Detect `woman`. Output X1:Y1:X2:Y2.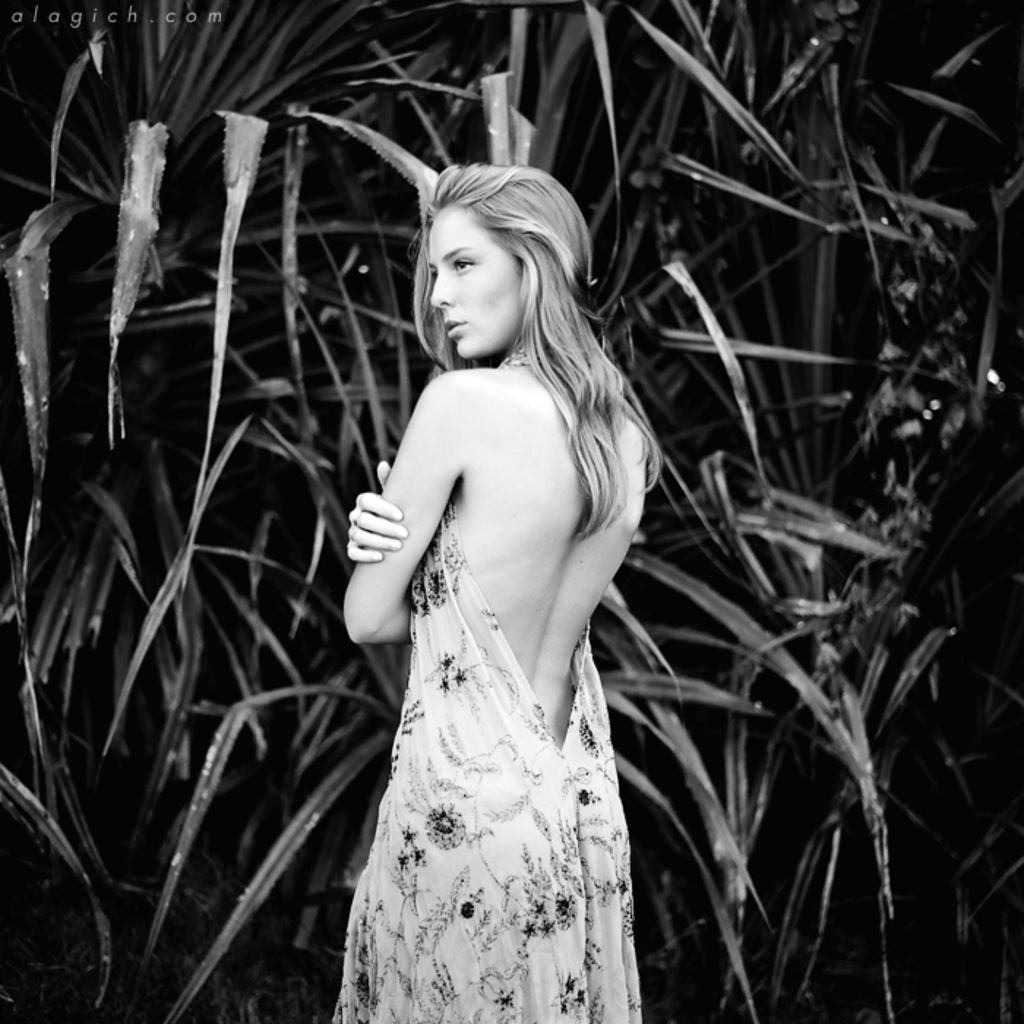
303:118:677:1023.
